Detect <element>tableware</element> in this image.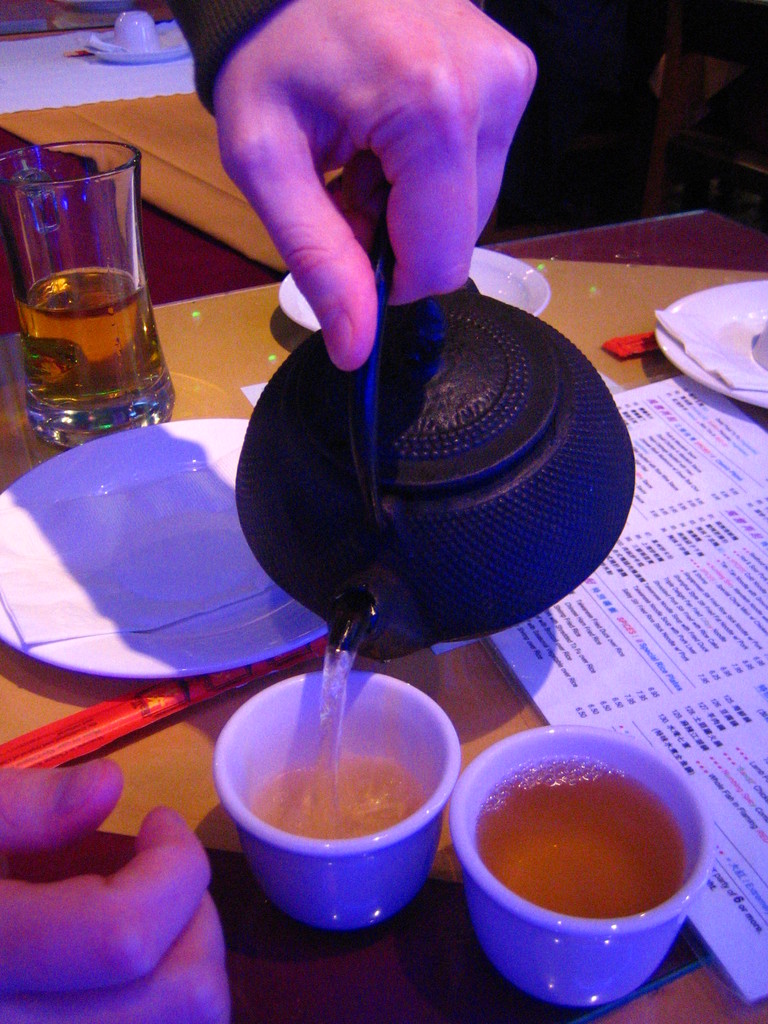
Detection: {"x1": 0, "y1": 416, "x2": 331, "y2": 678}.
